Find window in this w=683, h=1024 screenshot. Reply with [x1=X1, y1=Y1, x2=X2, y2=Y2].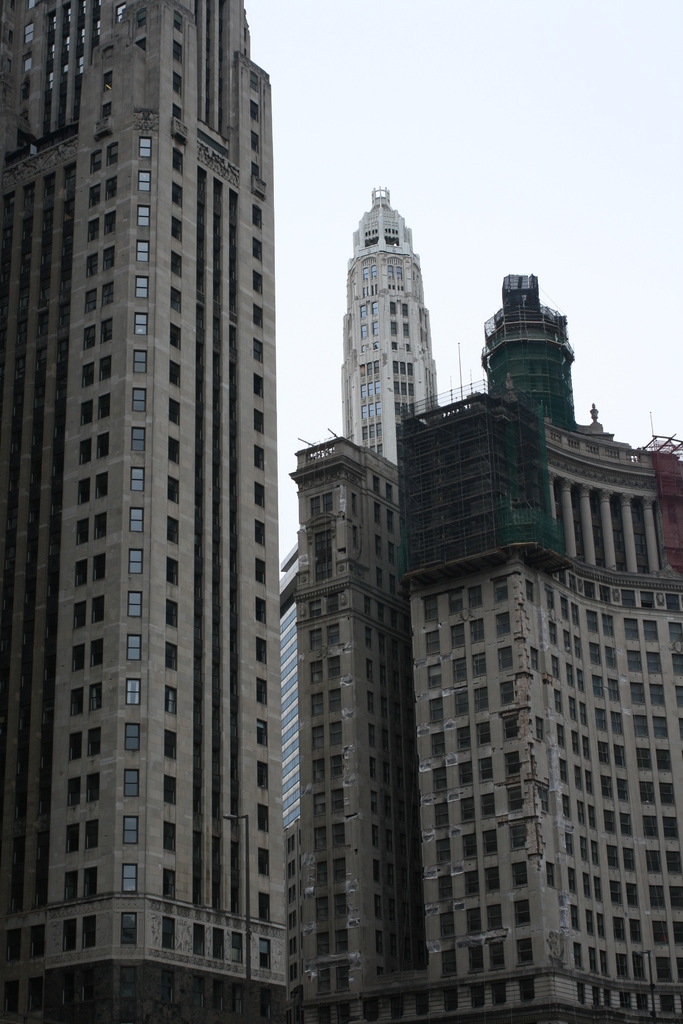
[x1=163, y1=777, x2=177, y2=804].
